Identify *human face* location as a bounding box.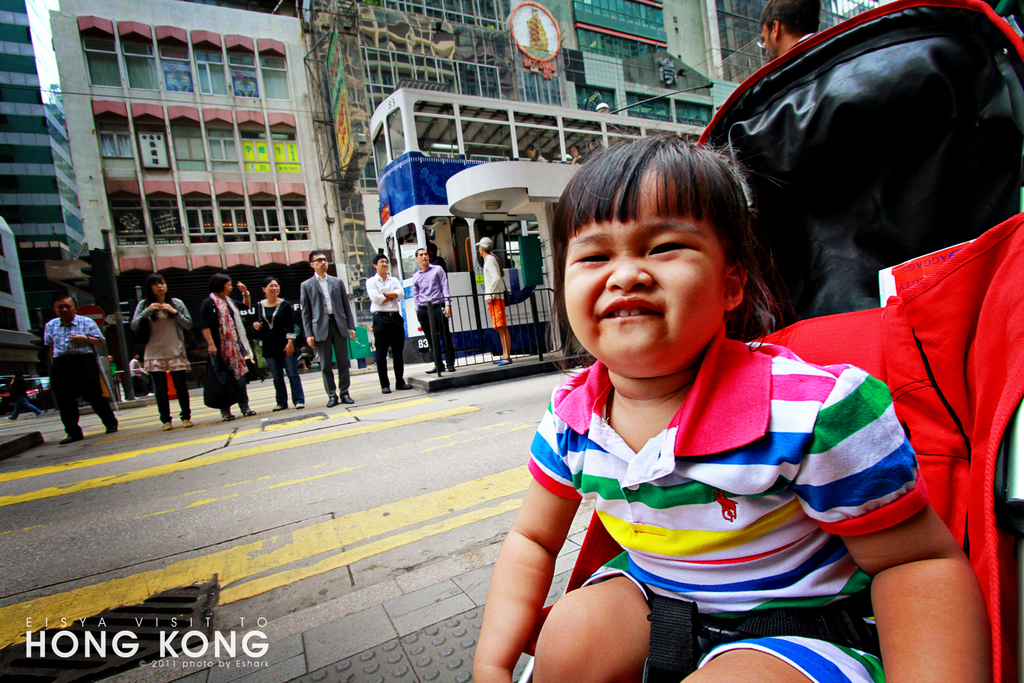
Rect(414, 245, 431, 267).
